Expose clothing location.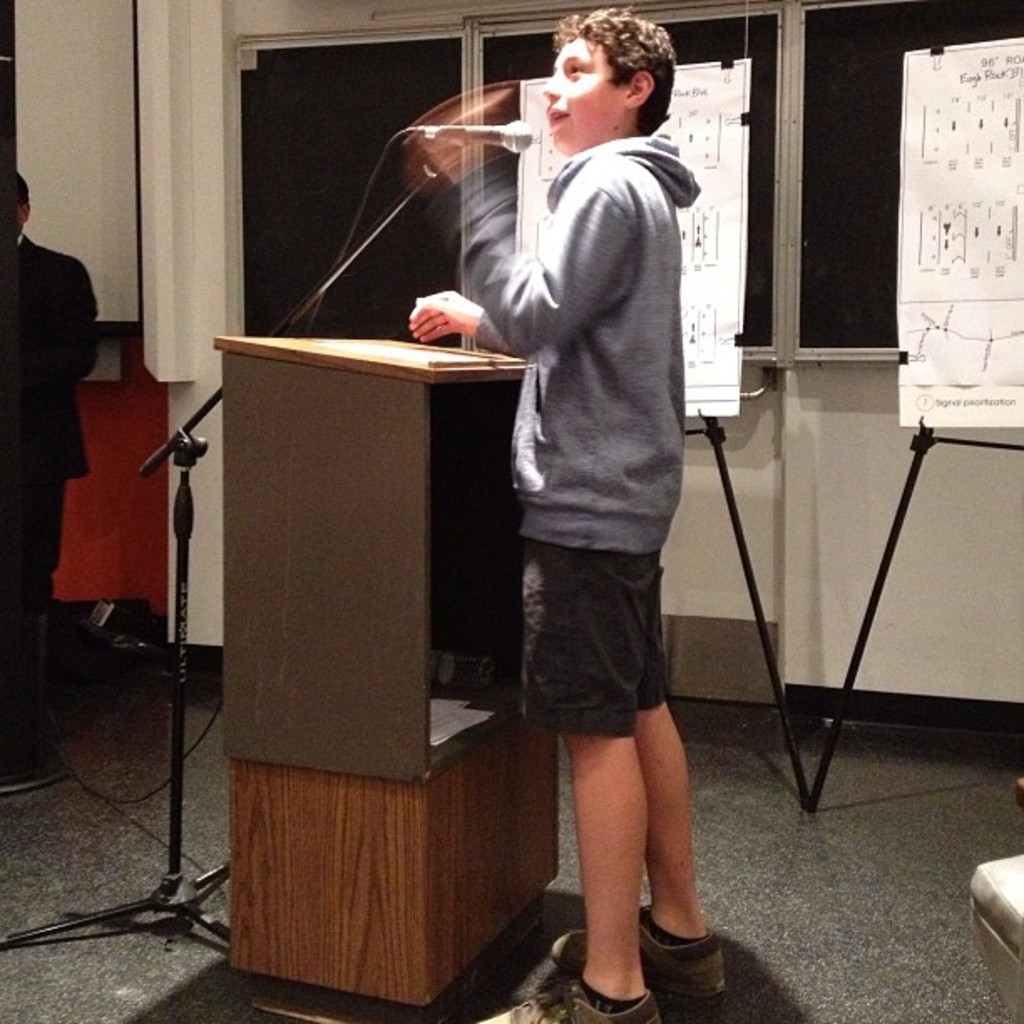
Exposed at [left=392, top=54, right=689, bottom=773].
